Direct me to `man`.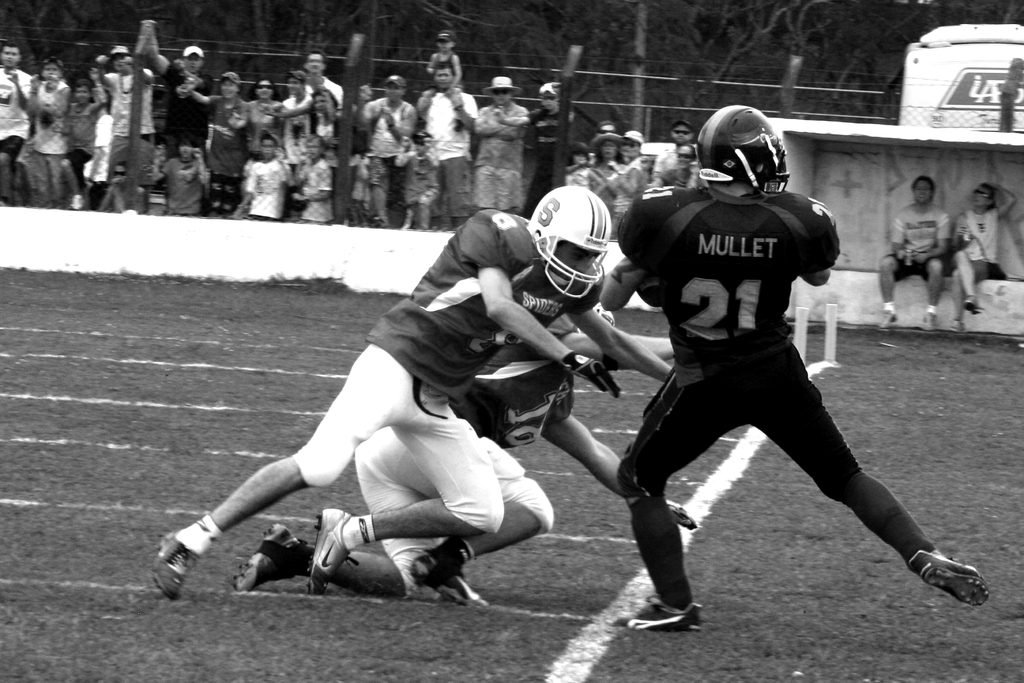
Direction: x1=579 y1=122 x2=954 y2=634.
